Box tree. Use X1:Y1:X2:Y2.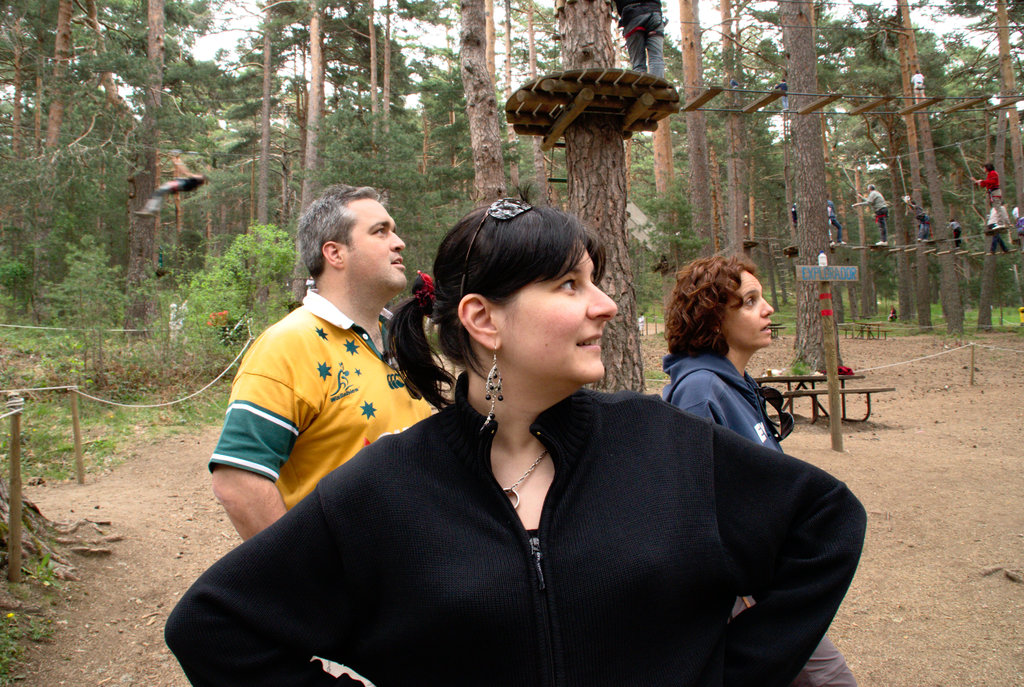
663:0:726:261.
